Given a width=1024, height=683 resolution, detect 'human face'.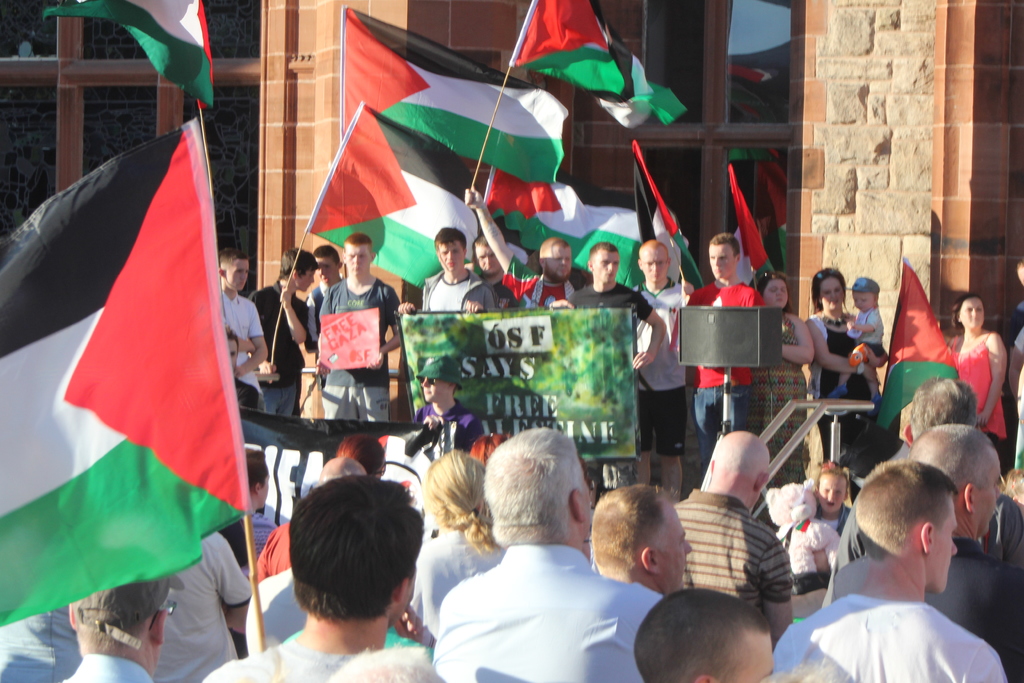
[310,255,337,285].
